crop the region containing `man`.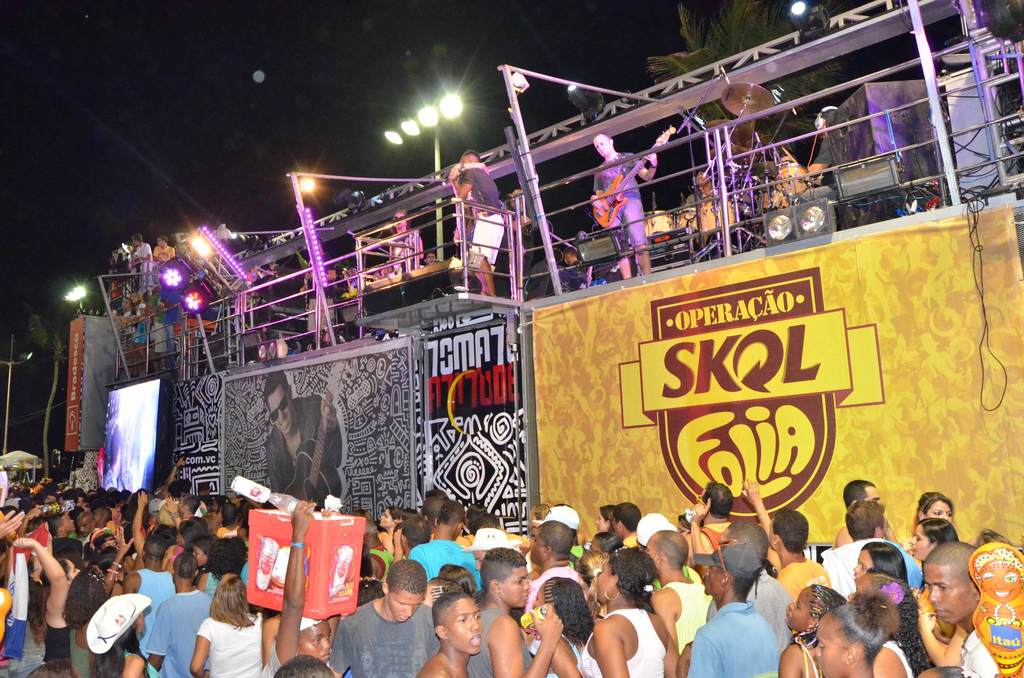
Crop region: bbox=(833, 478, 900, 544).
